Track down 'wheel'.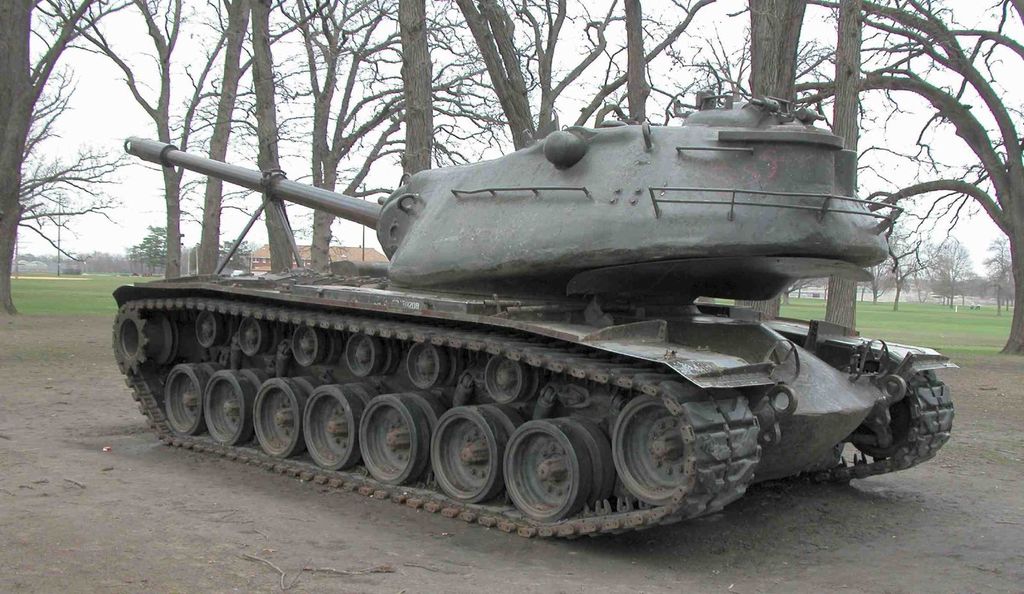
Tracked to 530 369 545 399.
